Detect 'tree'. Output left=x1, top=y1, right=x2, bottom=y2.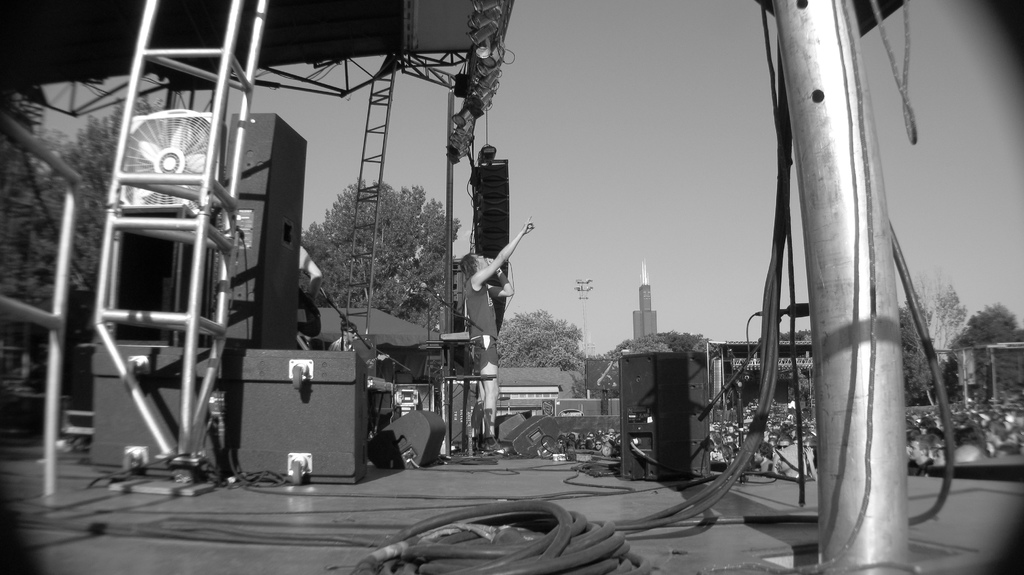
left=951, top=299, right=1023, bottom=396.
